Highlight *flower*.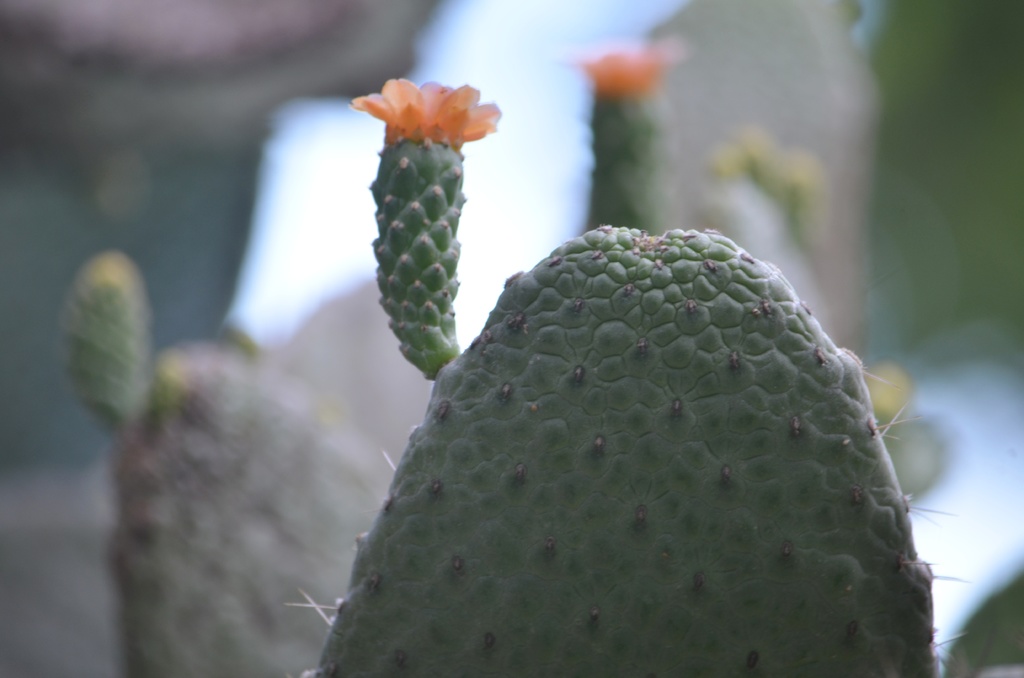
Highlighted region: 563 33 716 96.
